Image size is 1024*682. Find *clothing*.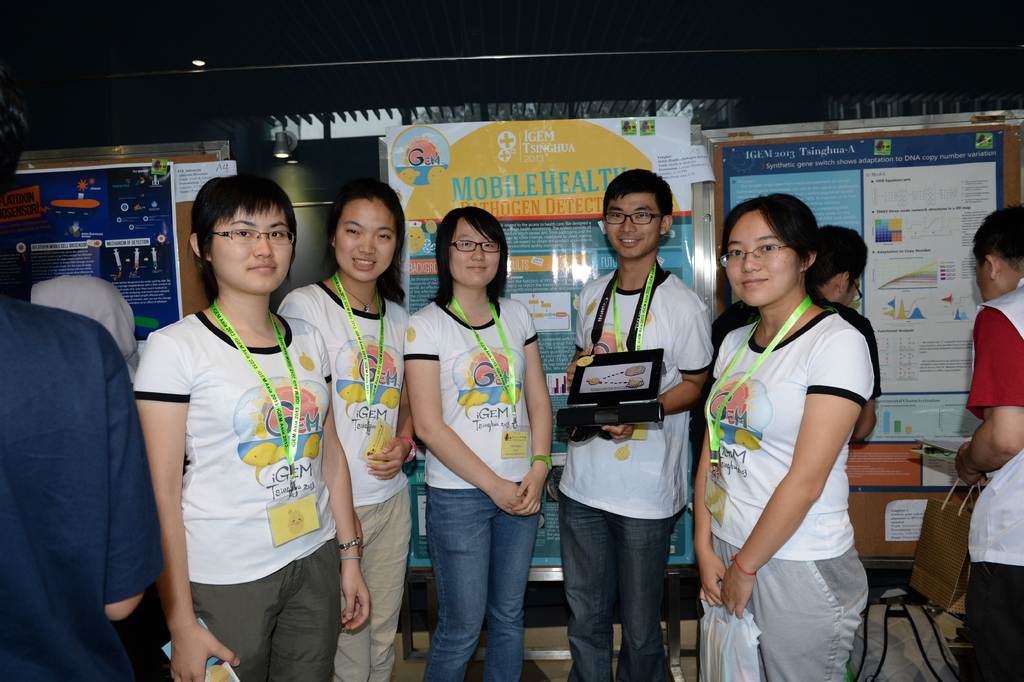
locate(970, 279, 1023, 569).
